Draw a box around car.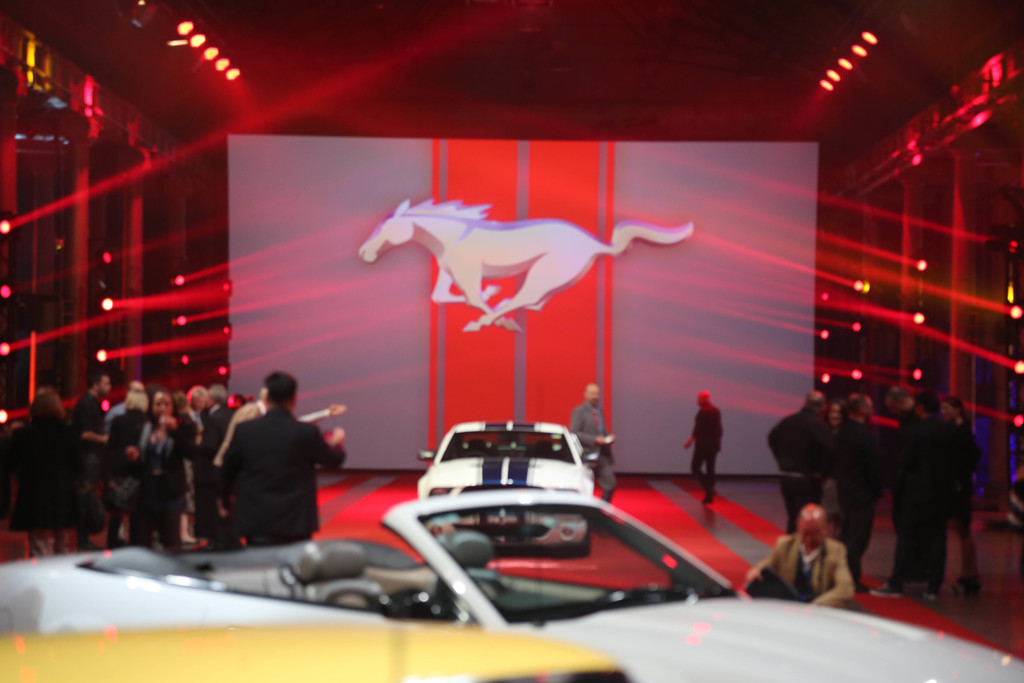
box=[409, 416, 614, 563].
